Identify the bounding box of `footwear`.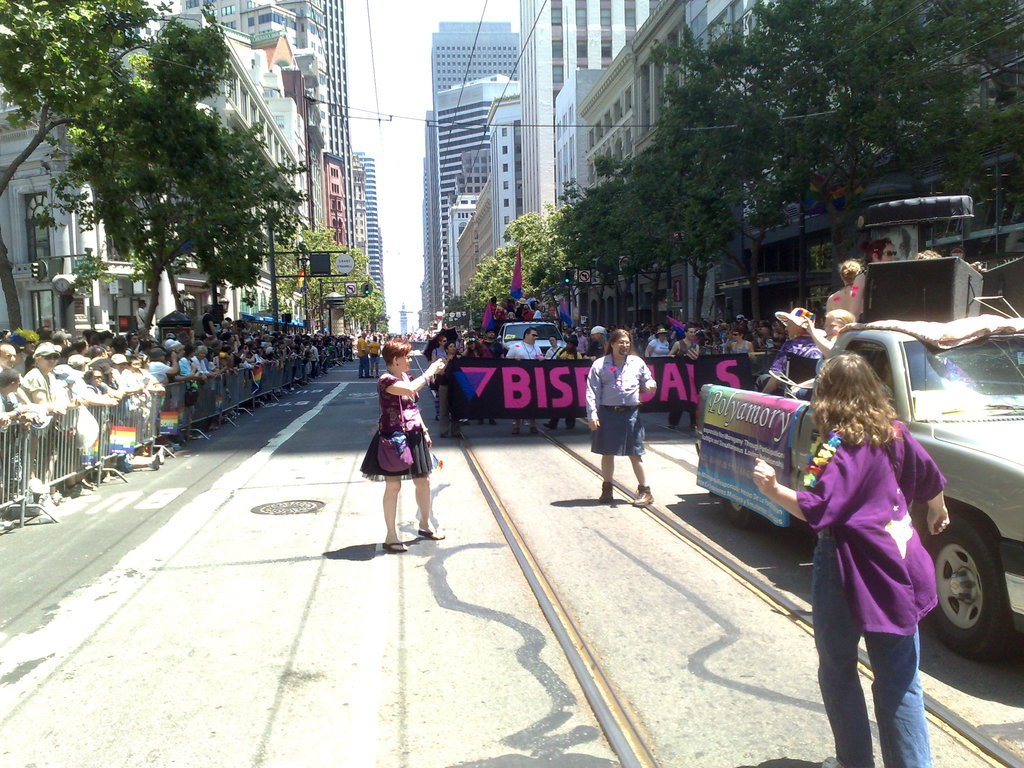
{"left": 488, "top": 418, "right": 499, "bottom": 426}.
